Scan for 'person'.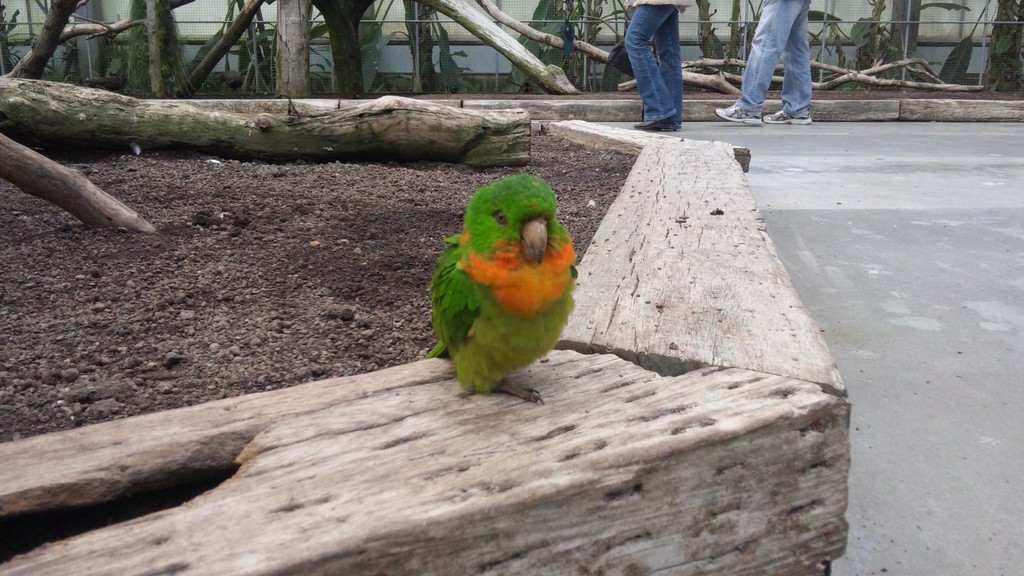
Scan result: (x1=714, y1=0, x2=815, y2=128).
